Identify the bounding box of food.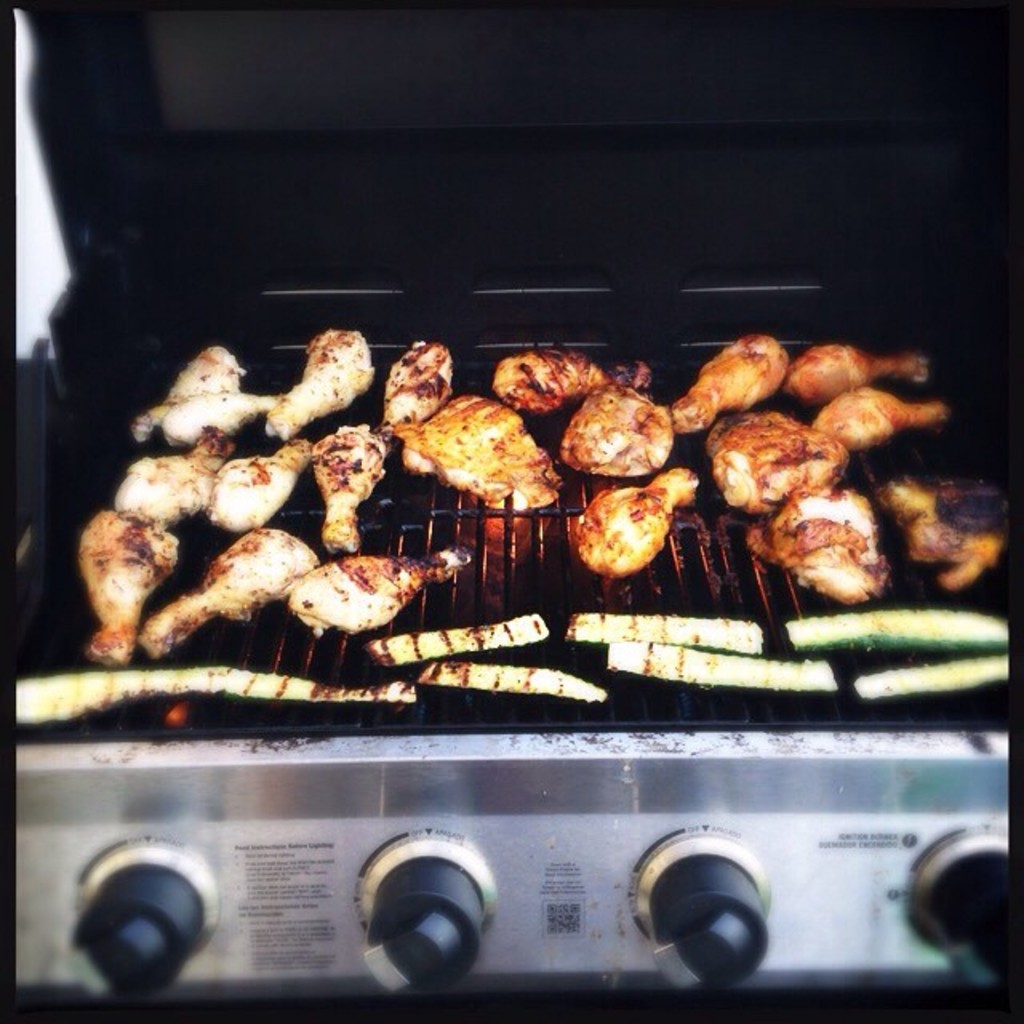
[left=77, top=504, right=178, bottom=659].
